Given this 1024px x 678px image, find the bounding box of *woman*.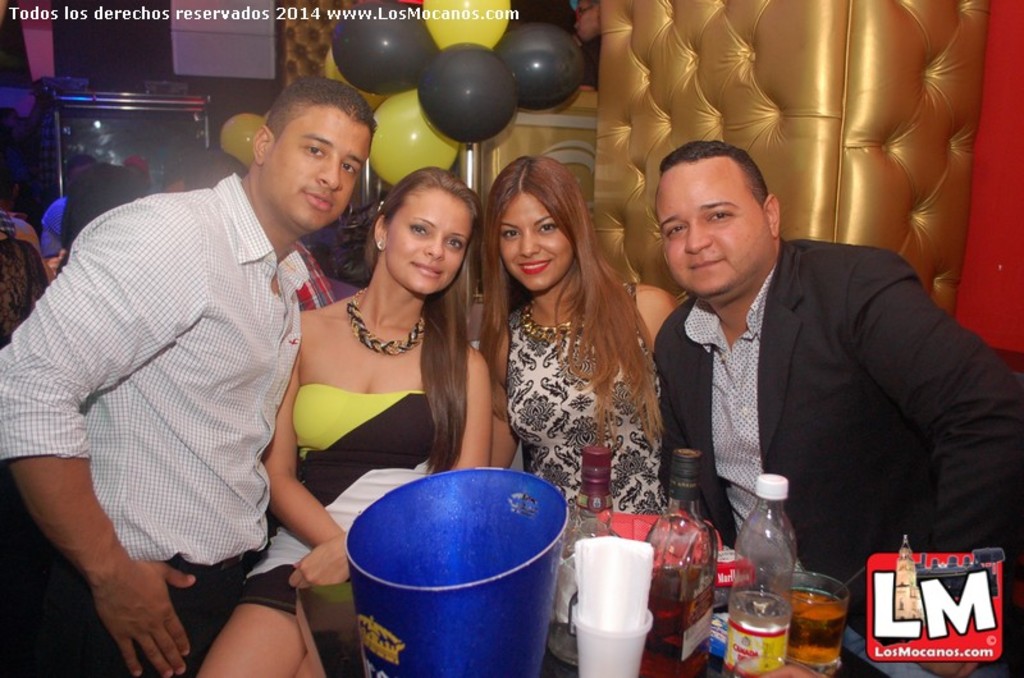
191/164/497/677.
